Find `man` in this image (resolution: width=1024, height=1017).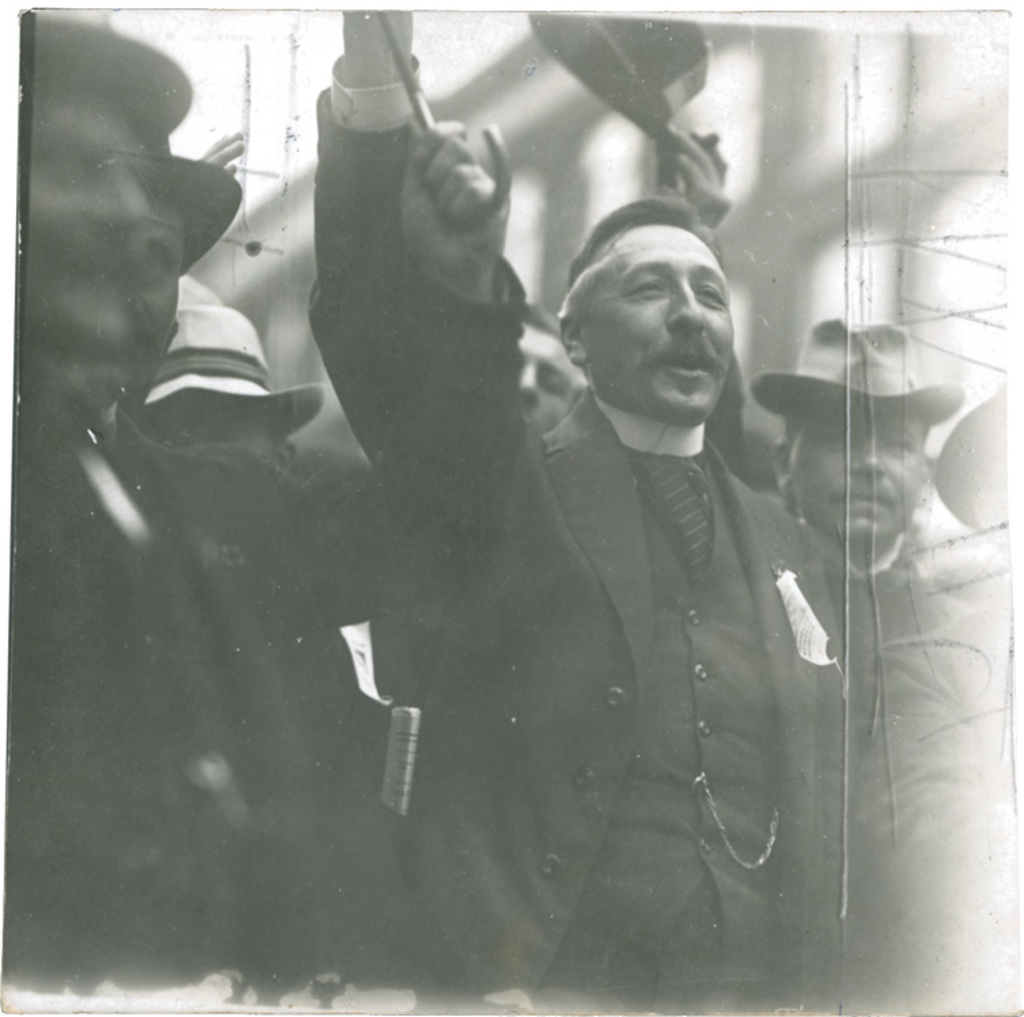
[856,386,1023,1016].
